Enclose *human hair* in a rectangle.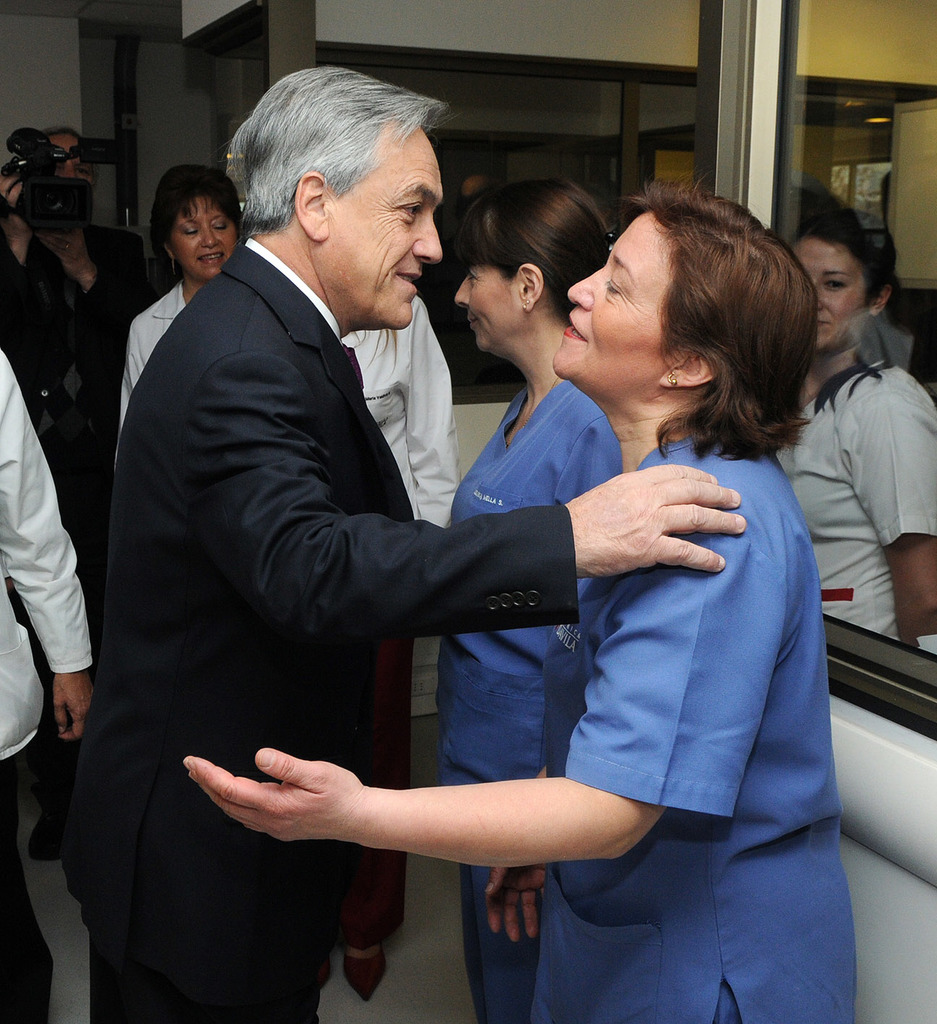
box=[582, 186, 831, 468].
